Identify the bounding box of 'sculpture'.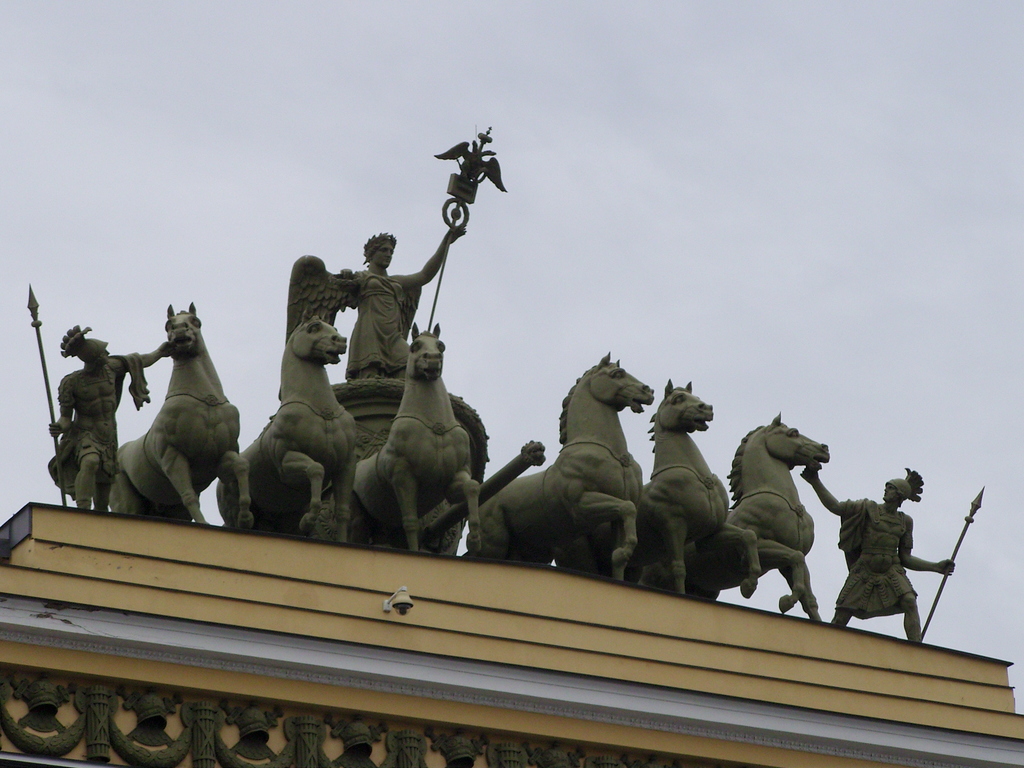
box(259, 188, 474, 422).
